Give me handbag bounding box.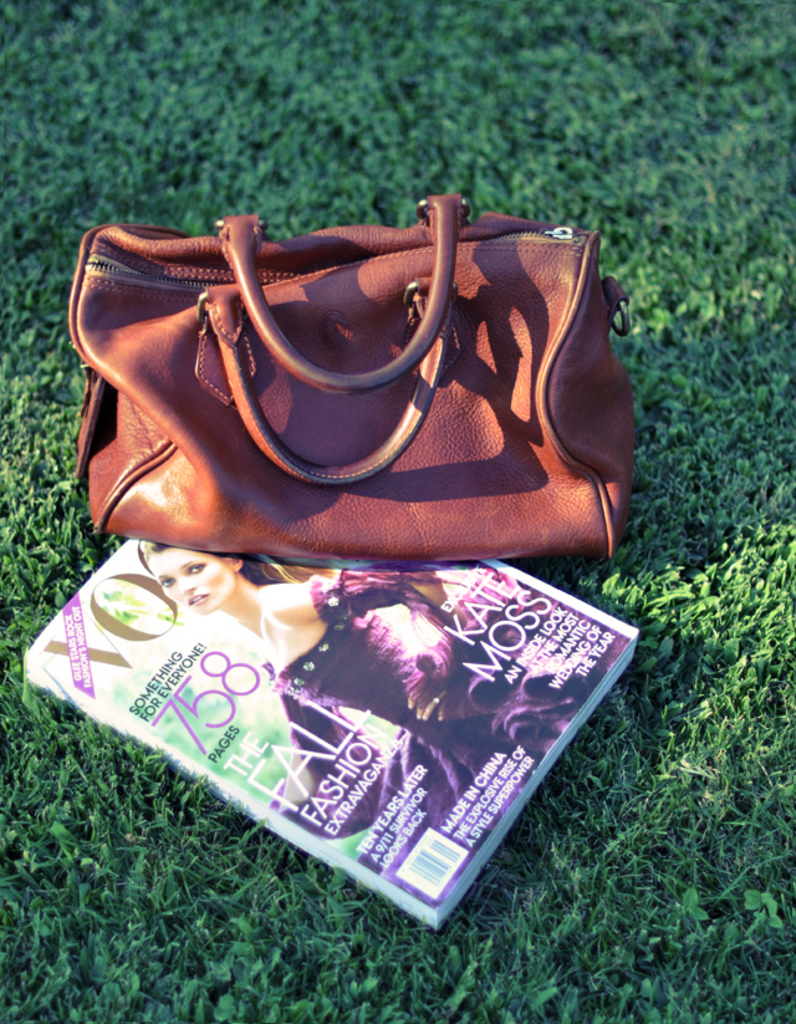
<bbox>66, 184, 652, 566</bbox>.
